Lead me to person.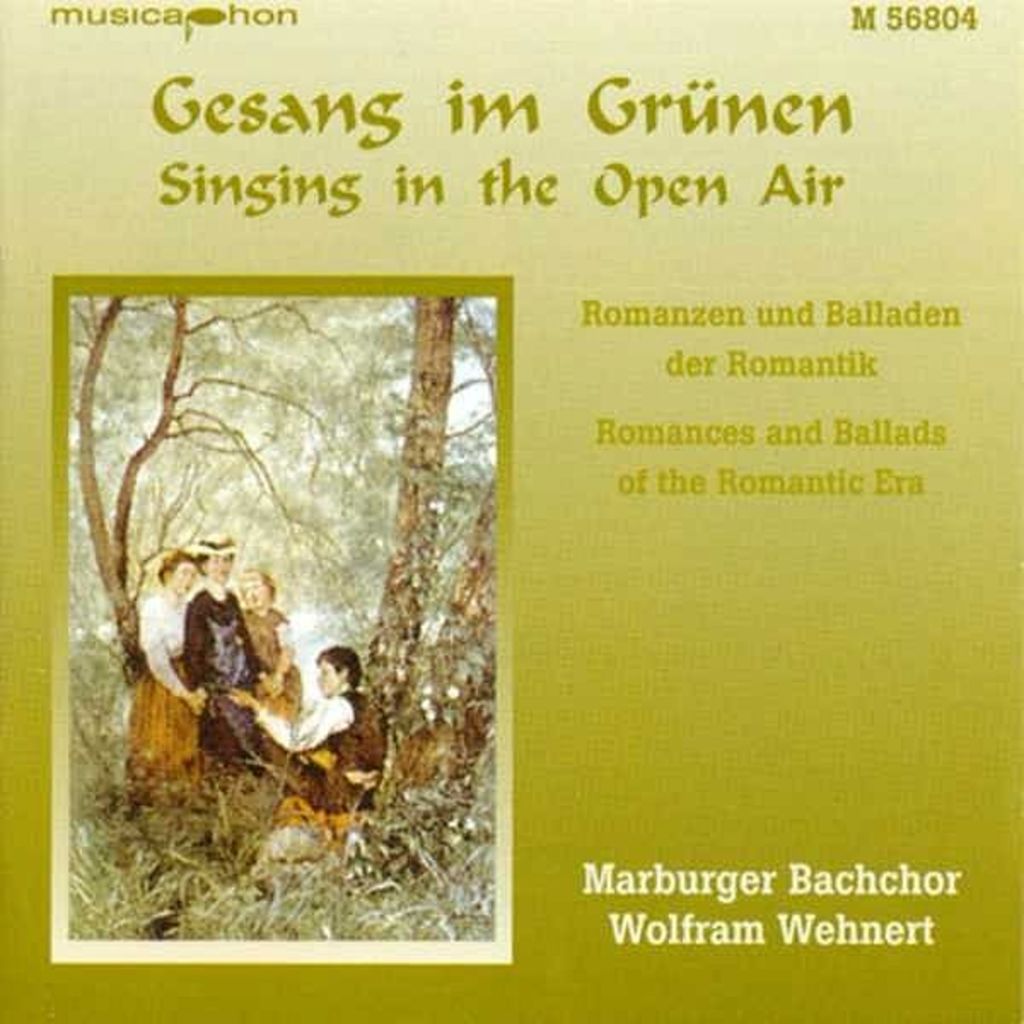
Lead to (126,550,210,792).
